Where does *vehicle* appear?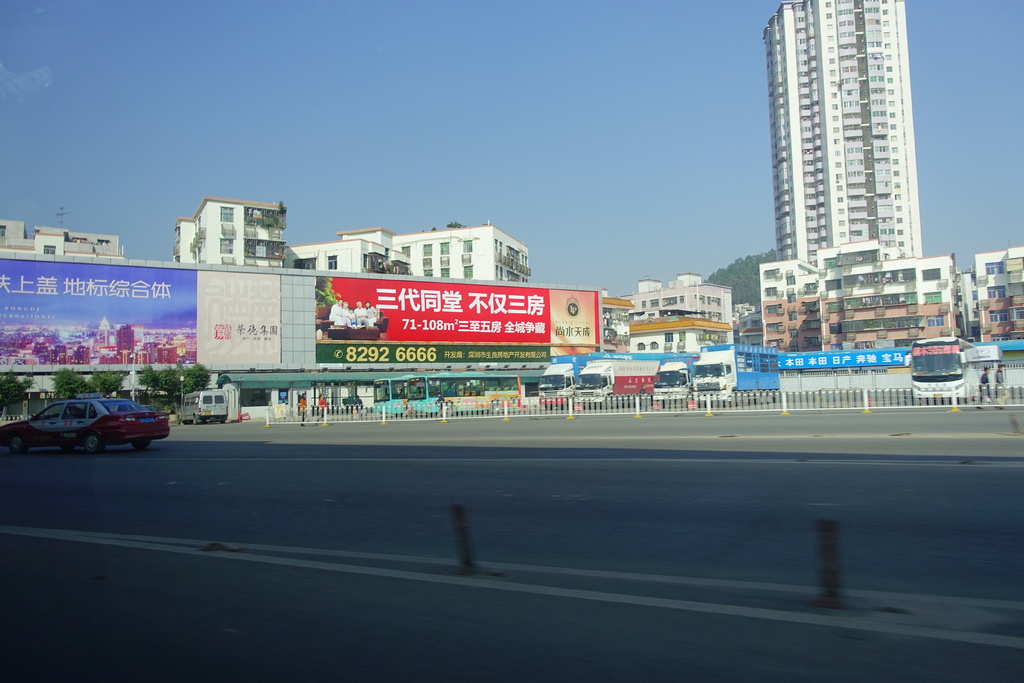
Appears at [534,341,707,411].
